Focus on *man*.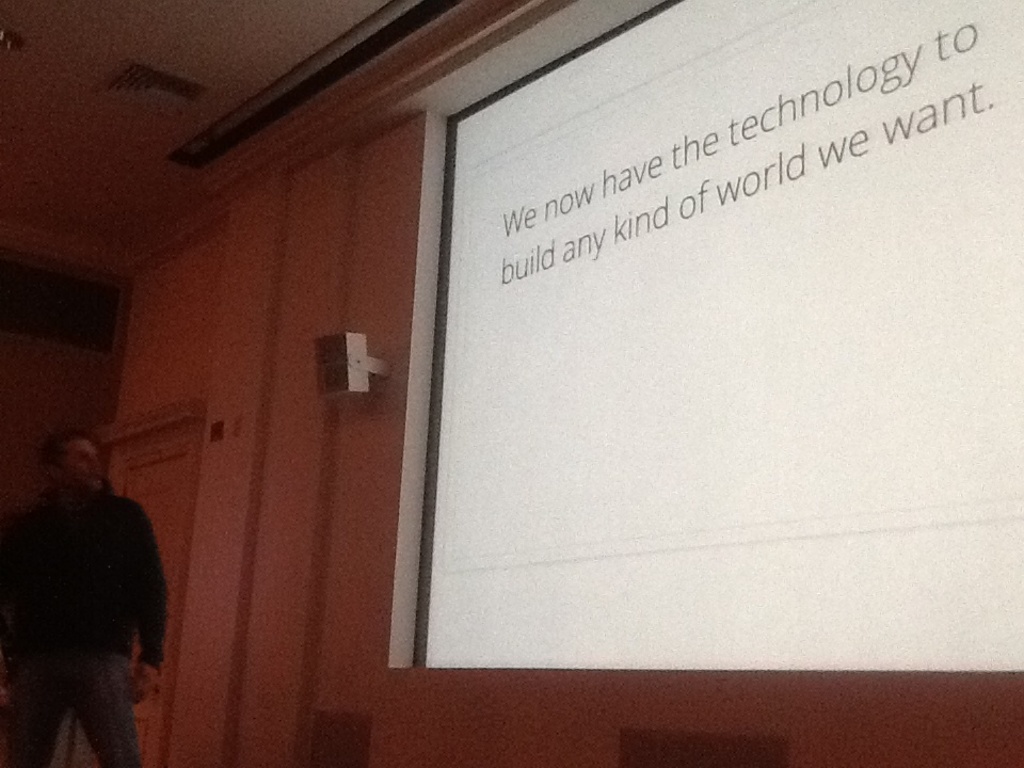
Focused at 4 413 171 758.
